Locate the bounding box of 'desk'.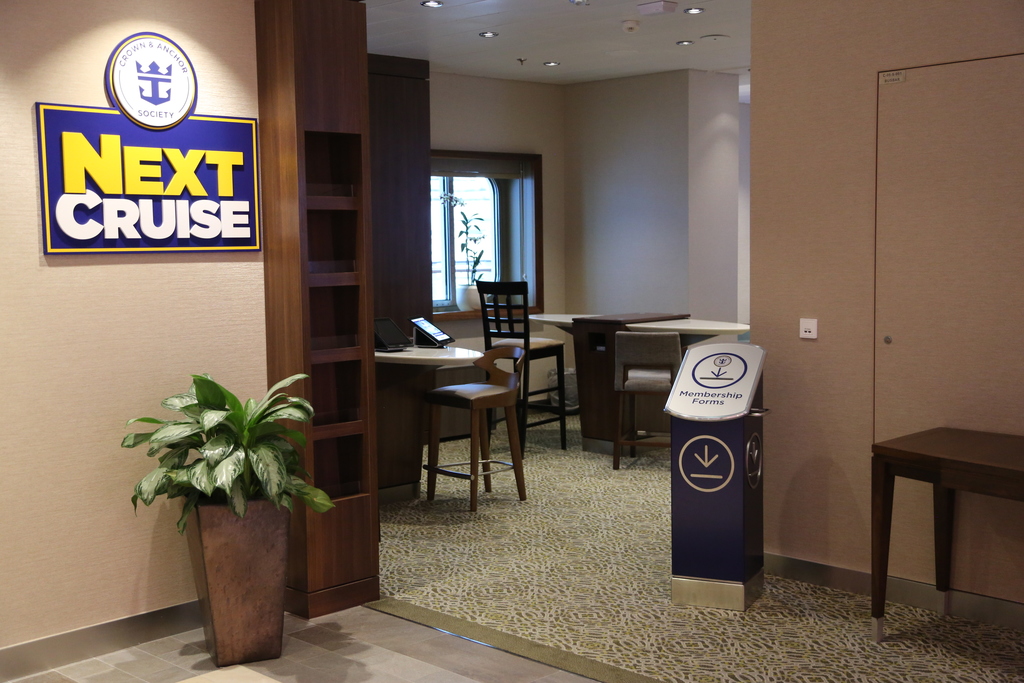
Bounding box: <bbox>842, 413, 1000, 645</bbox>.
